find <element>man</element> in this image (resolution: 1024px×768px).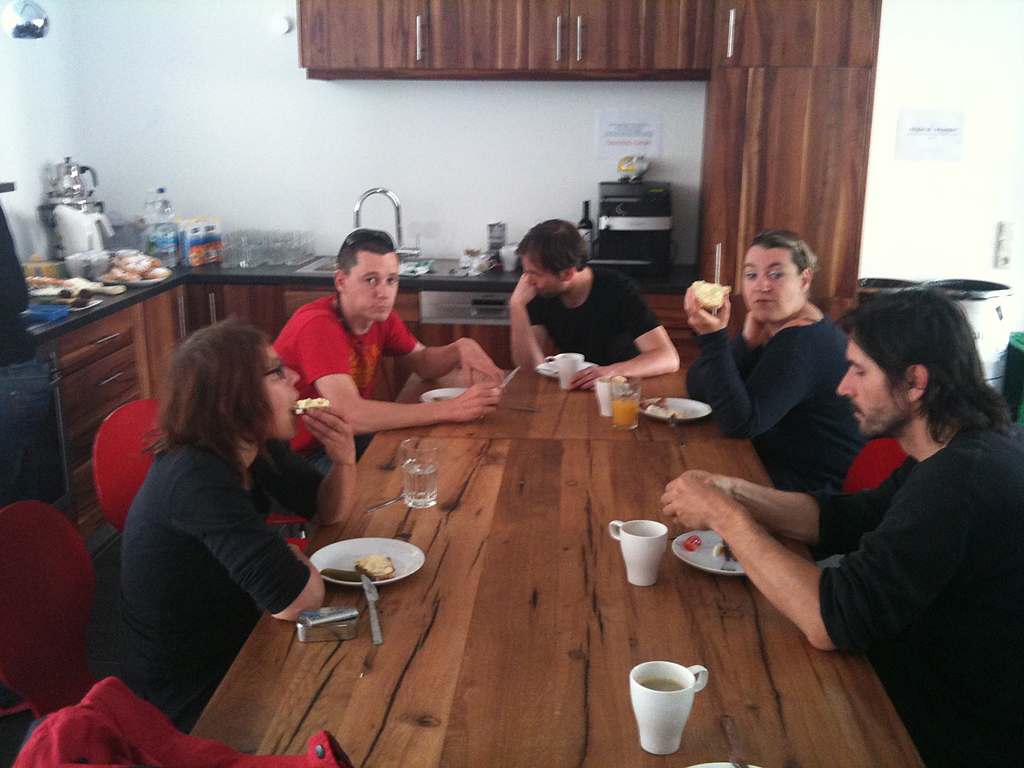
506 219 682 393.
